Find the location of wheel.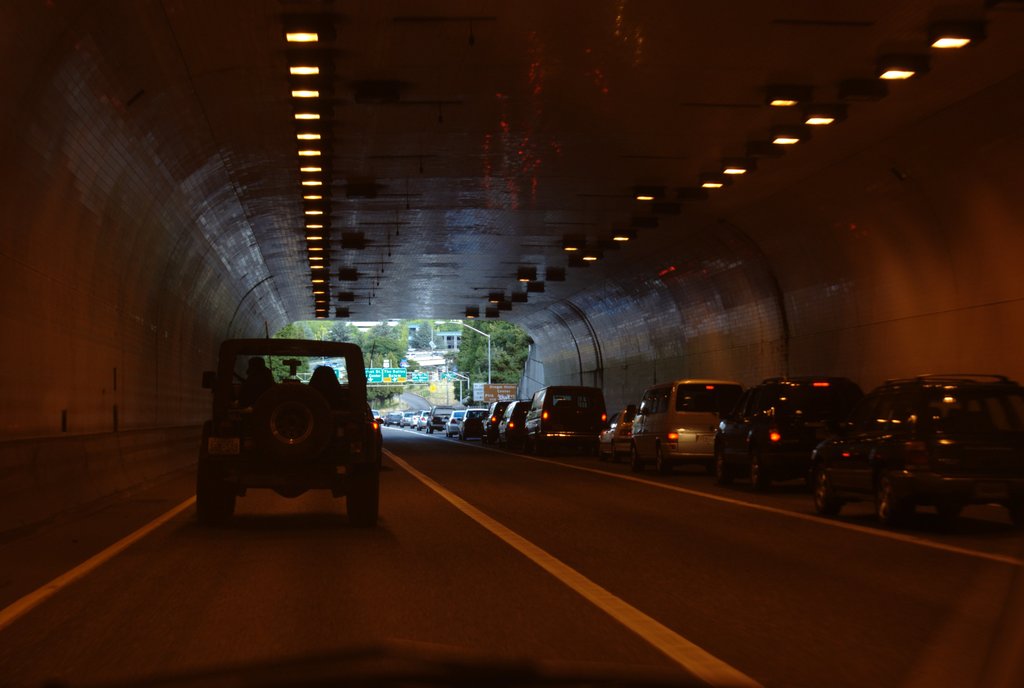
Location: pyautogui.locateOnScreen(631, 446, 643, 475).
